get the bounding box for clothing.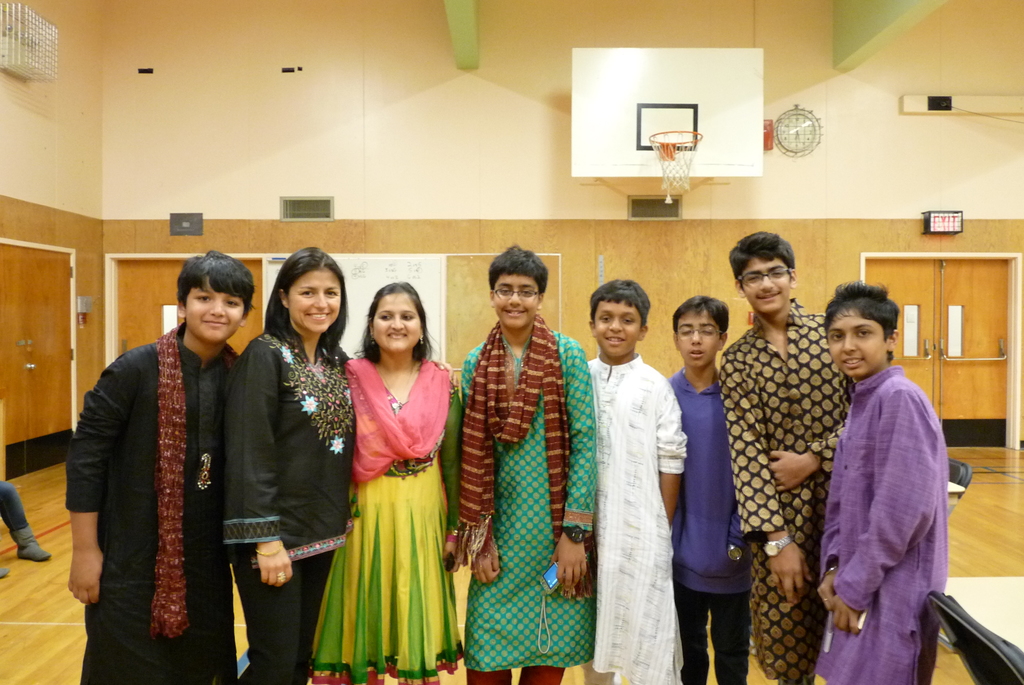
[left=0, top=474, right=50, bottom=565].
